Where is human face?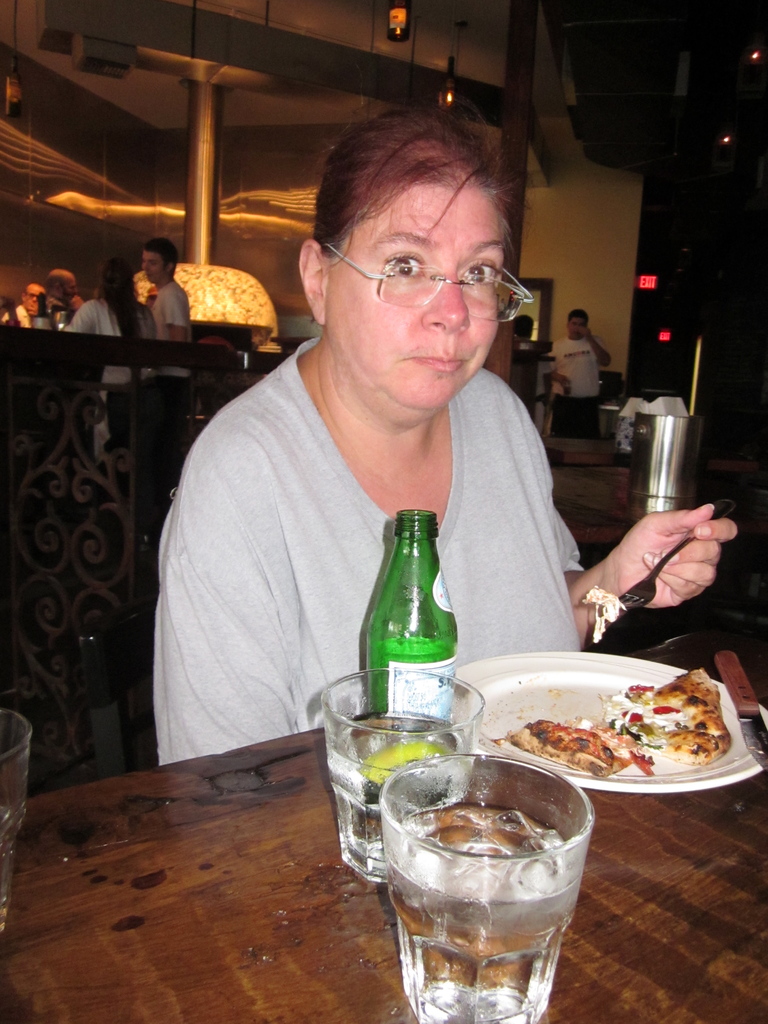
[26,287,45,309].
